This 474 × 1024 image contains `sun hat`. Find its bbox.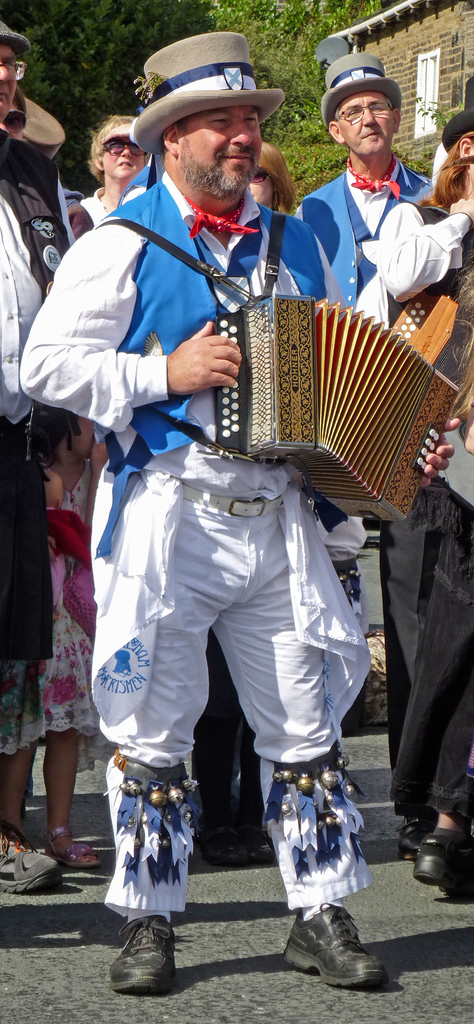
l=315, t=49, r=410, b=125.
